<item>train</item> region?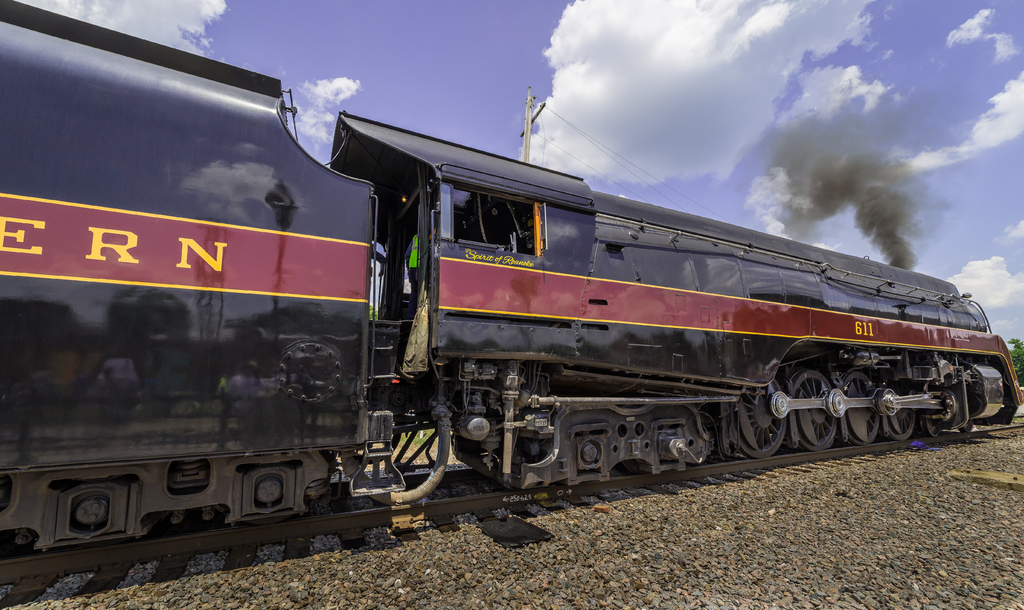
region(0, 0, 1023, 559)
